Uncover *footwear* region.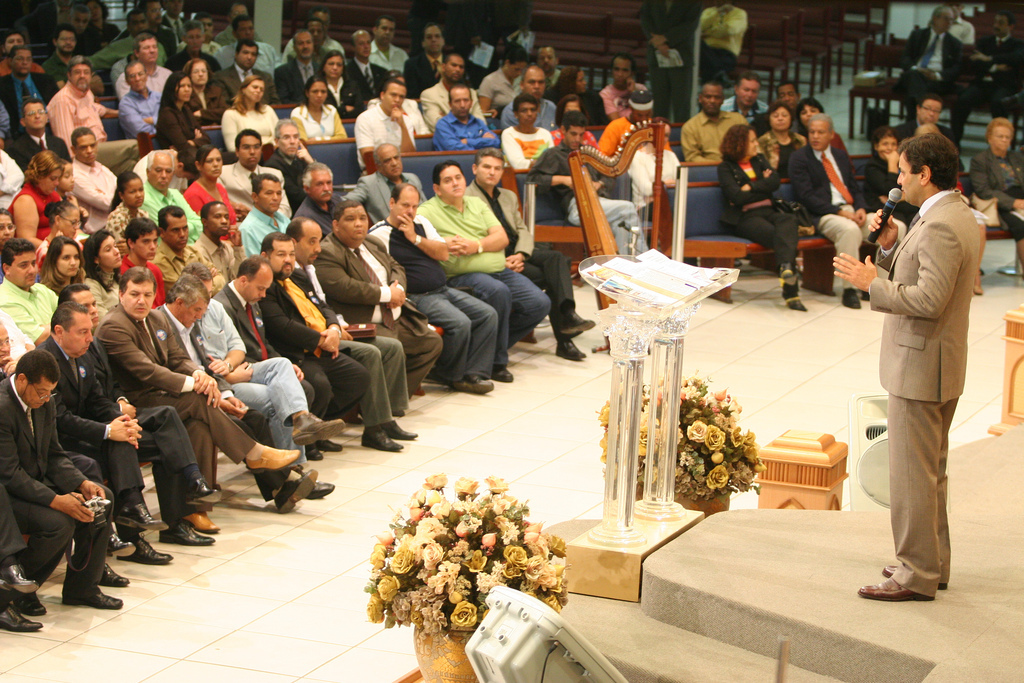
Uncovered: Rect(386, 421, 416, 438).
